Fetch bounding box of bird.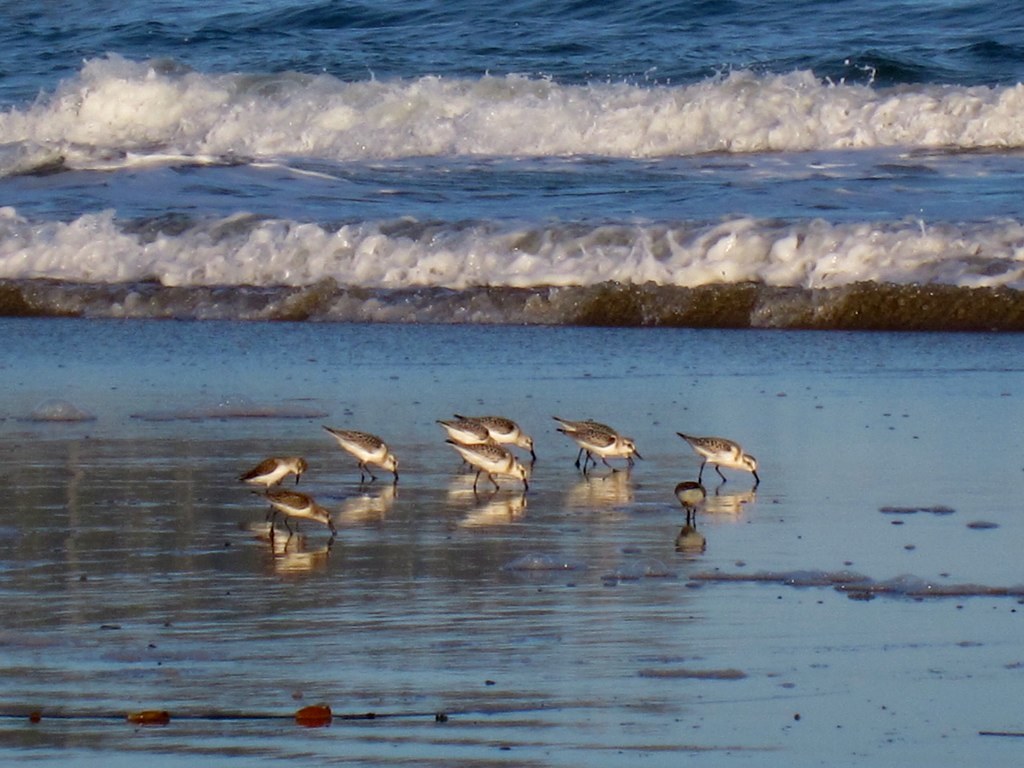
Bbox: x1=247, y1=485, x2=339, y2=542.
